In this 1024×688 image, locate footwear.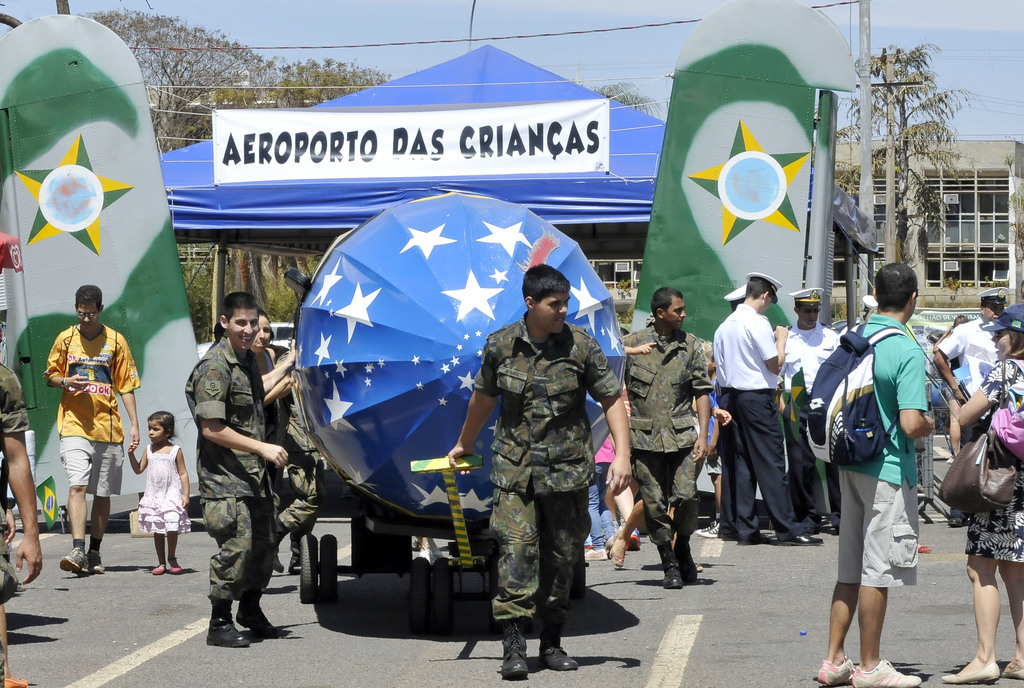
Bounding box: 722, 532, 738, 541.
